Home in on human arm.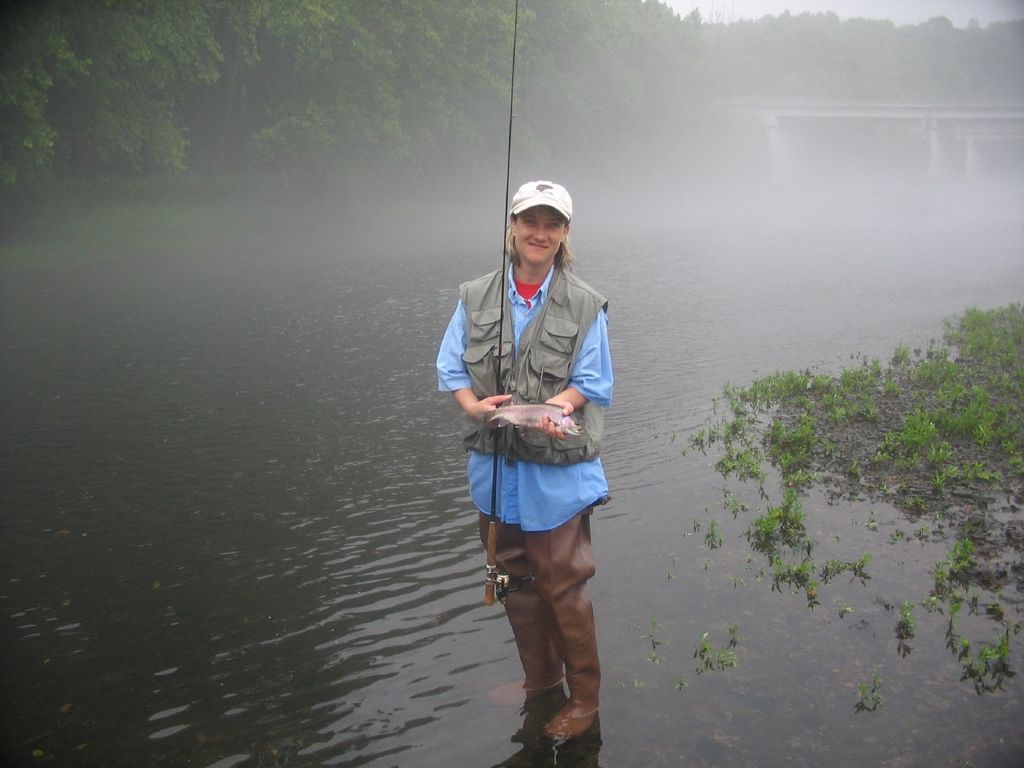
Homed in at 436:299:514:426.
